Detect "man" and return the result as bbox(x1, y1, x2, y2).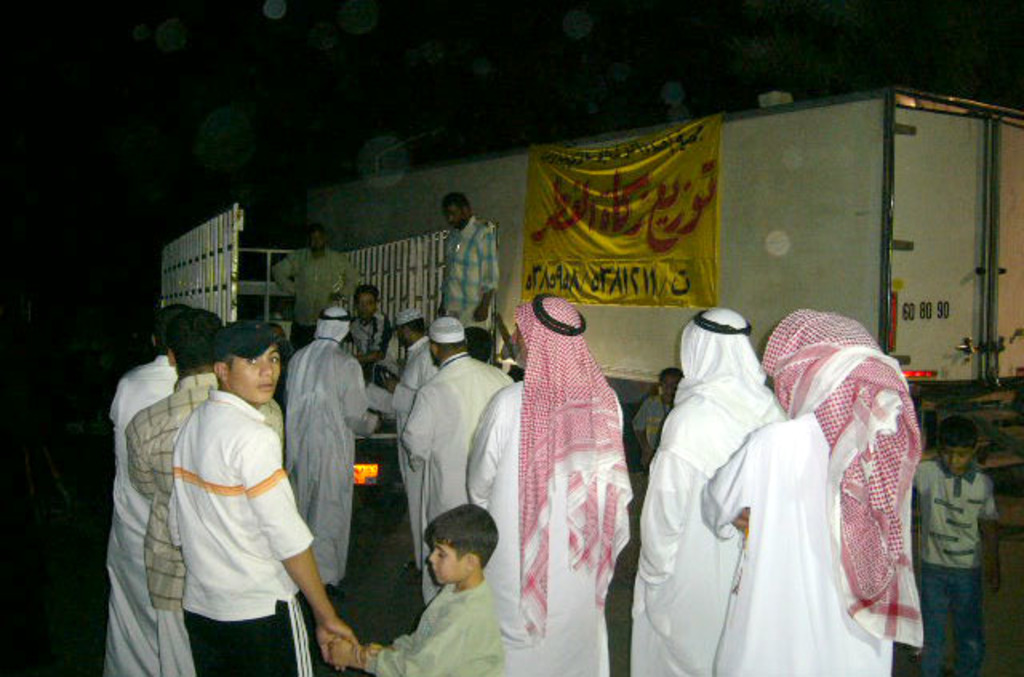
bbox(163, 315, 350, 675).
